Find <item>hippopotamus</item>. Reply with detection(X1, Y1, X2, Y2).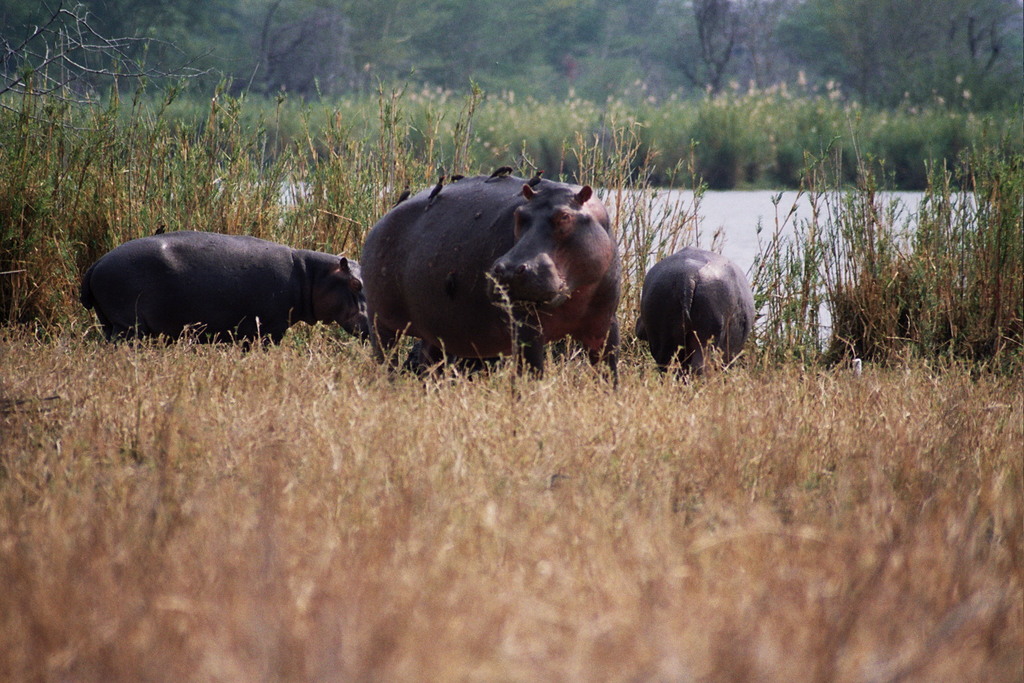
detection(637, 245, 755, 380).
